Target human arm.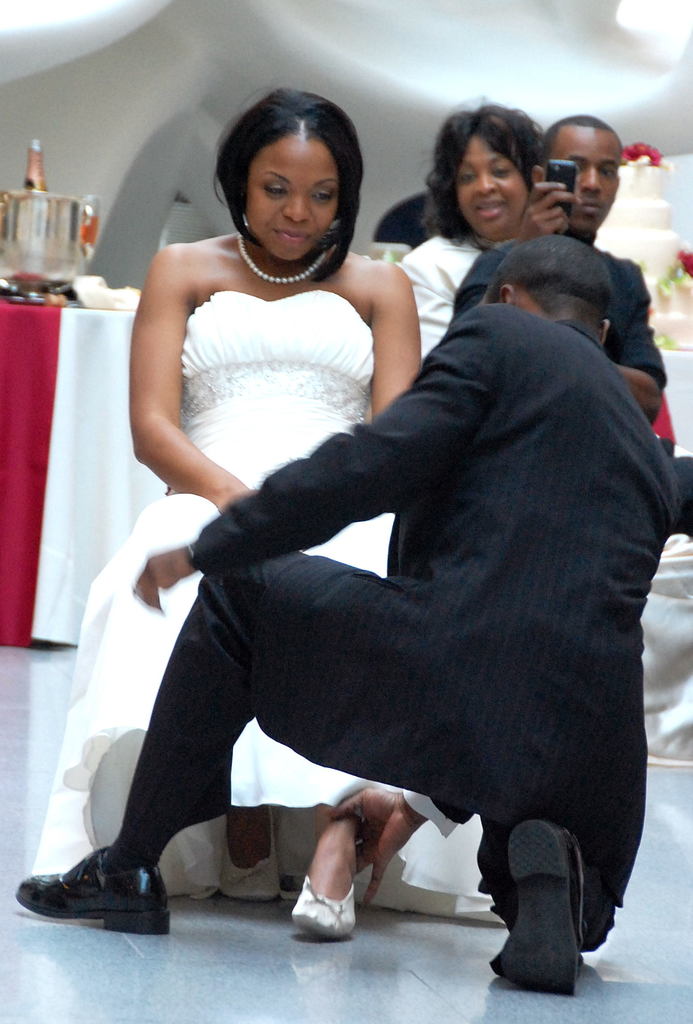
Target region: [371,263,422,417].
